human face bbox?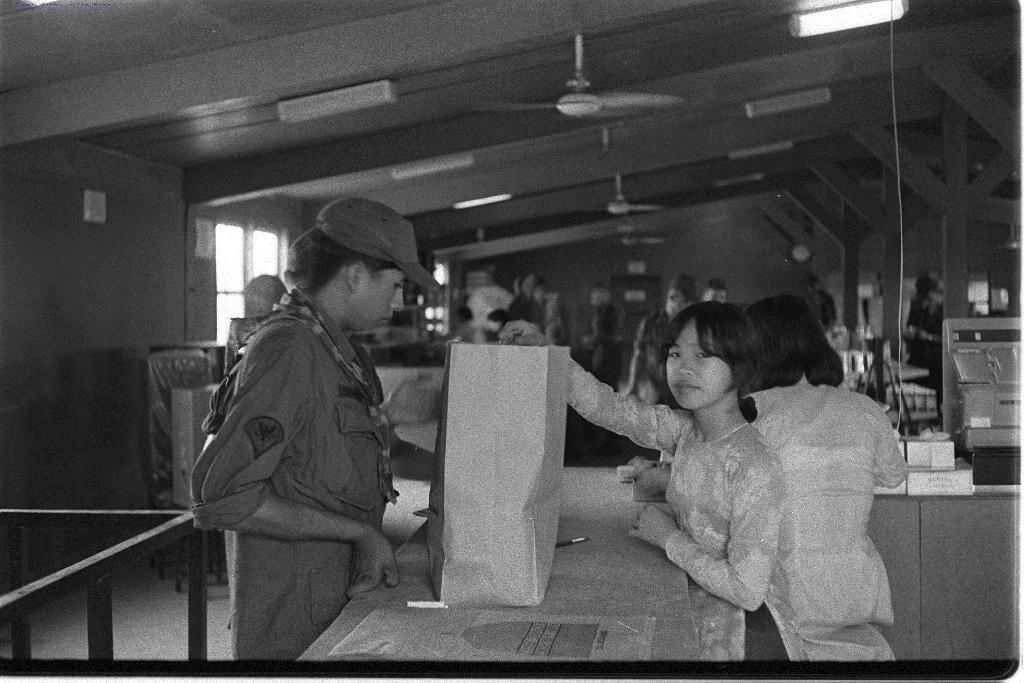
bbox=(664, 316, 733, 411)
